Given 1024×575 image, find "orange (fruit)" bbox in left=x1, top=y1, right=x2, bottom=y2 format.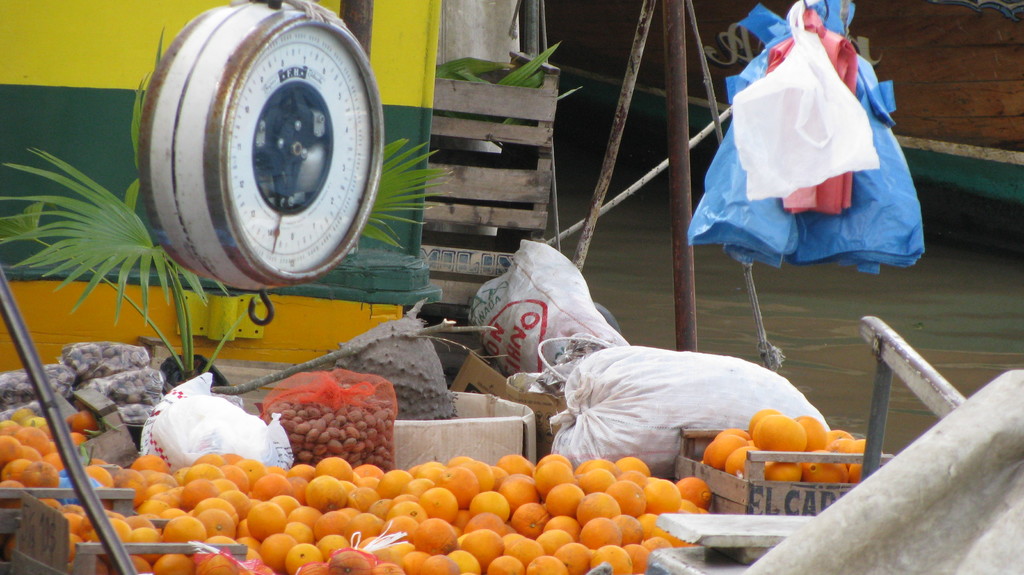
left=186, top=462, right=222, bottom=479.
